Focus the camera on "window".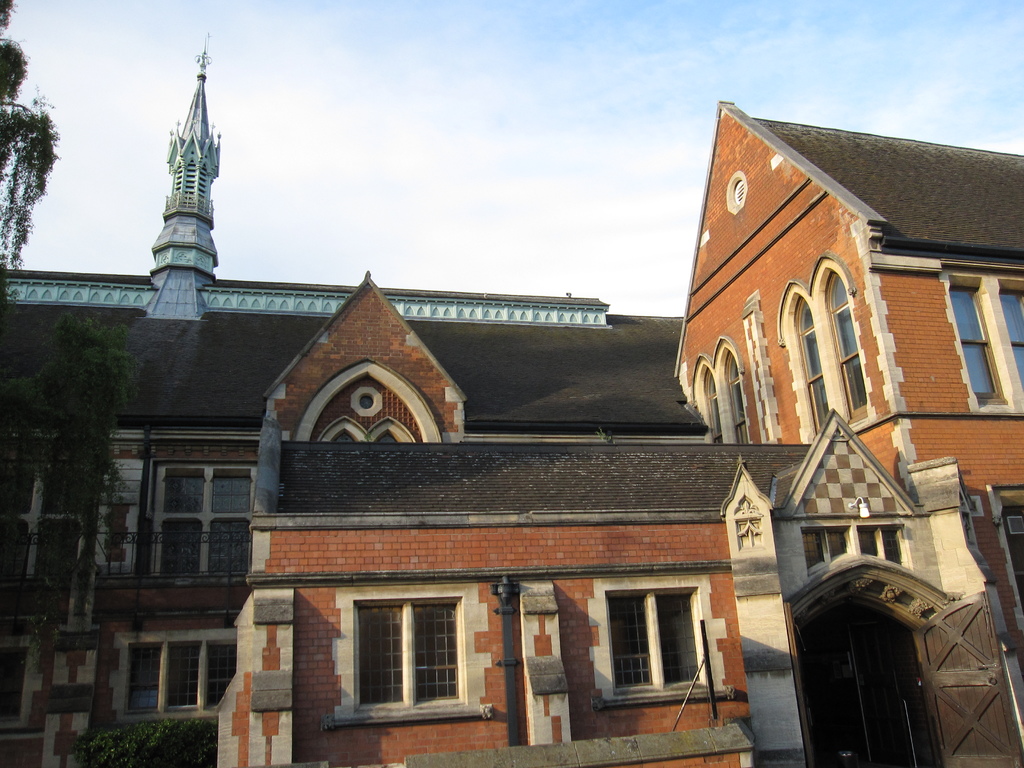
Focus region: 324,581,497,728.
